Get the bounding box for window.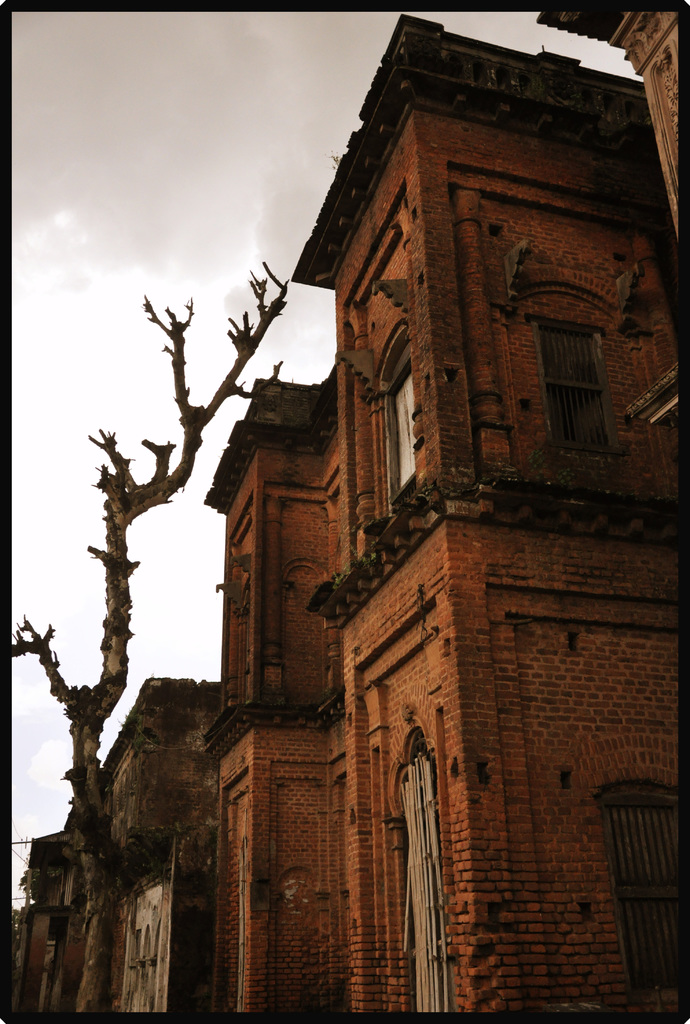
detection(540, 270, 623, 456).
